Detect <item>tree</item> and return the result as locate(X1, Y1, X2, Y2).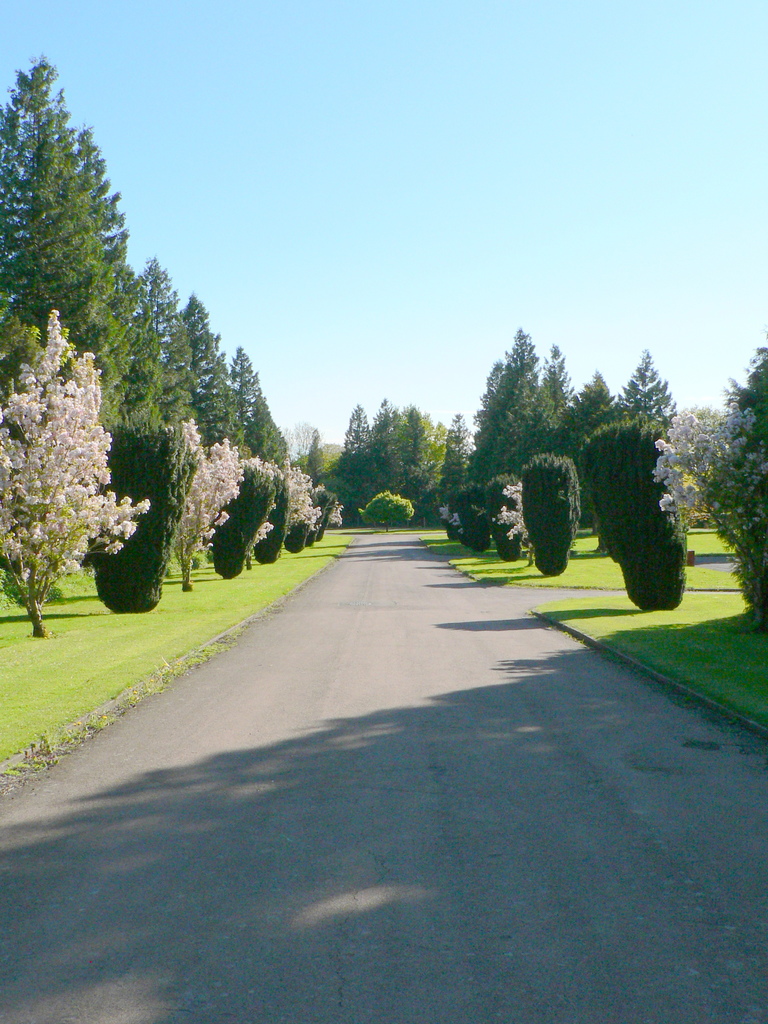
locate(0, 53, 292, 473).
